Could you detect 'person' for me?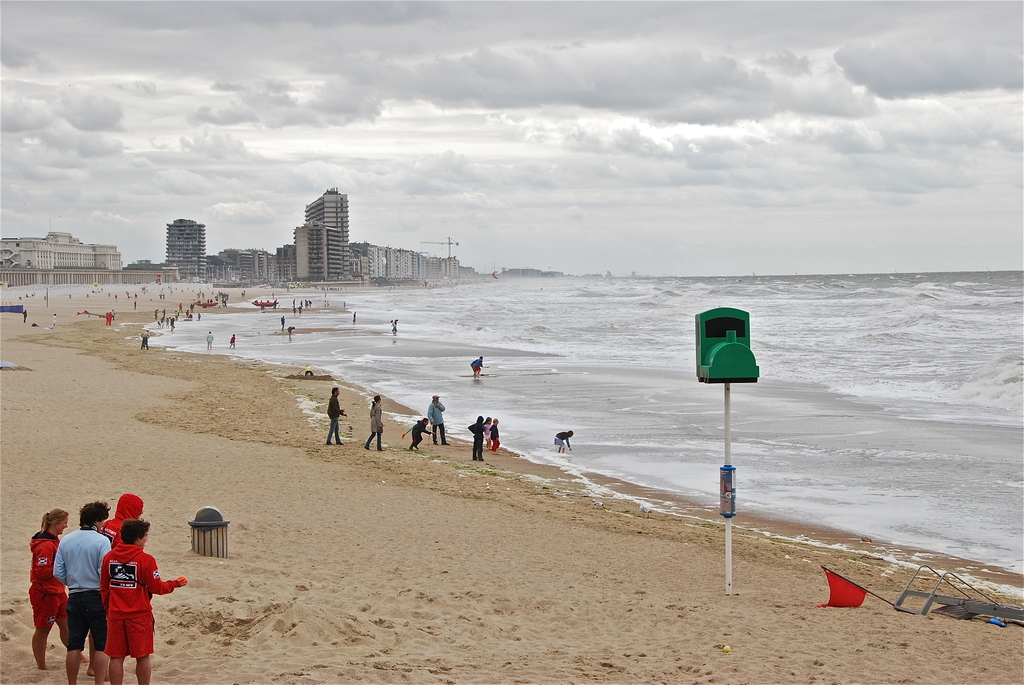
Detection result: box=[354, 310, 356, 325].
